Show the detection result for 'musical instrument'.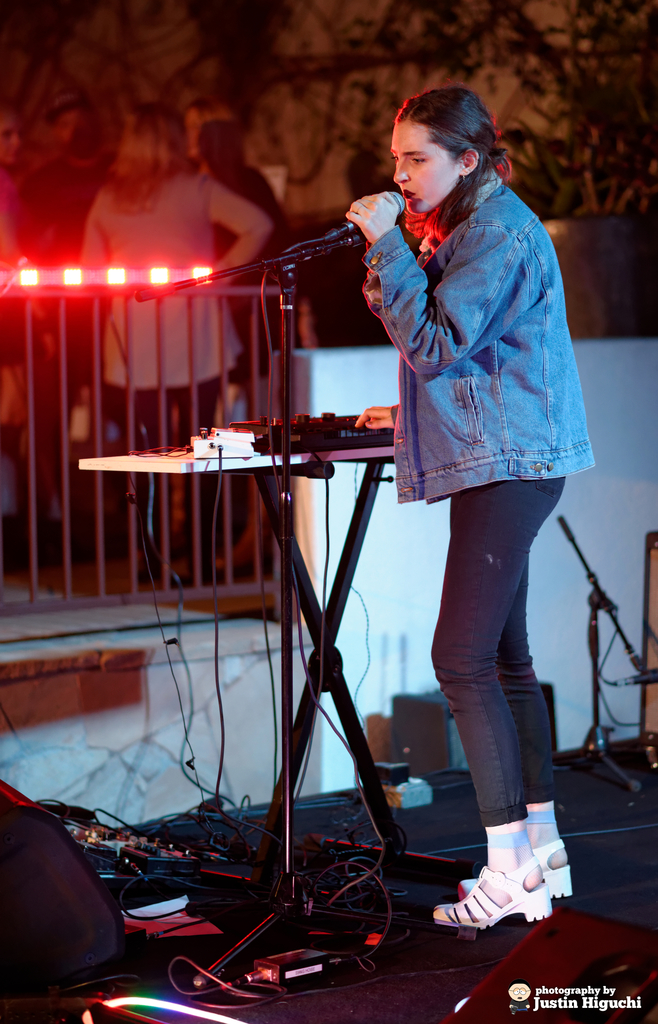
x1=251 y1=410 x2=398 y2=449.
